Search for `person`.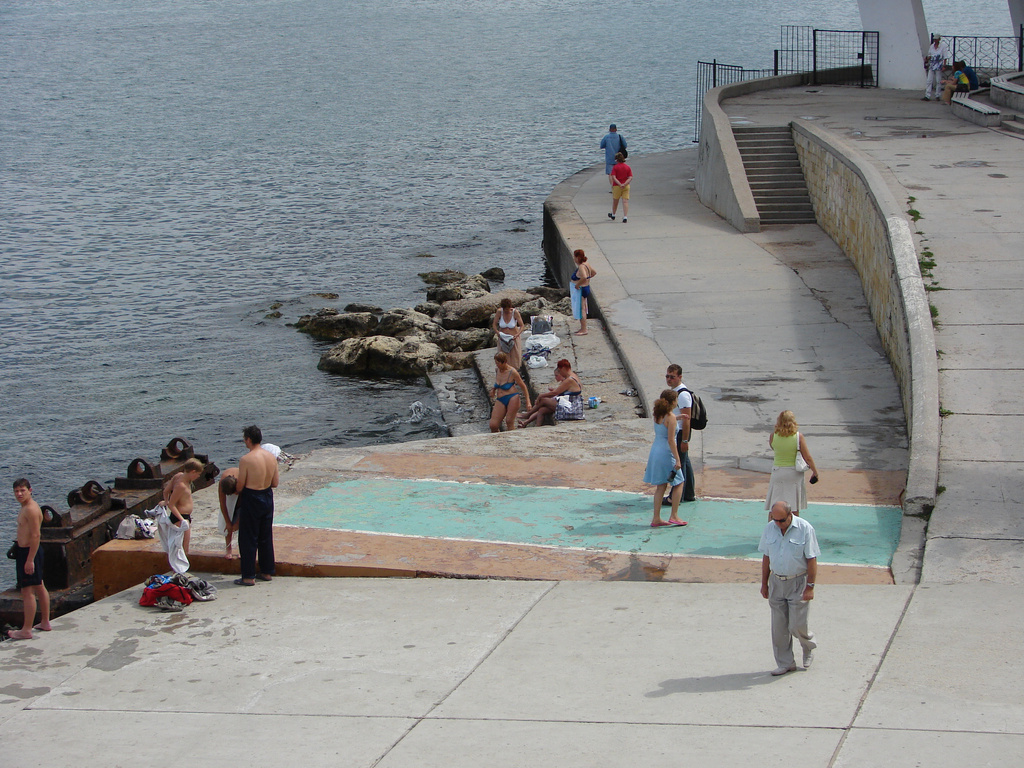
Found at pyautogui.locateOnScreen(486, 300, 525, 360).
